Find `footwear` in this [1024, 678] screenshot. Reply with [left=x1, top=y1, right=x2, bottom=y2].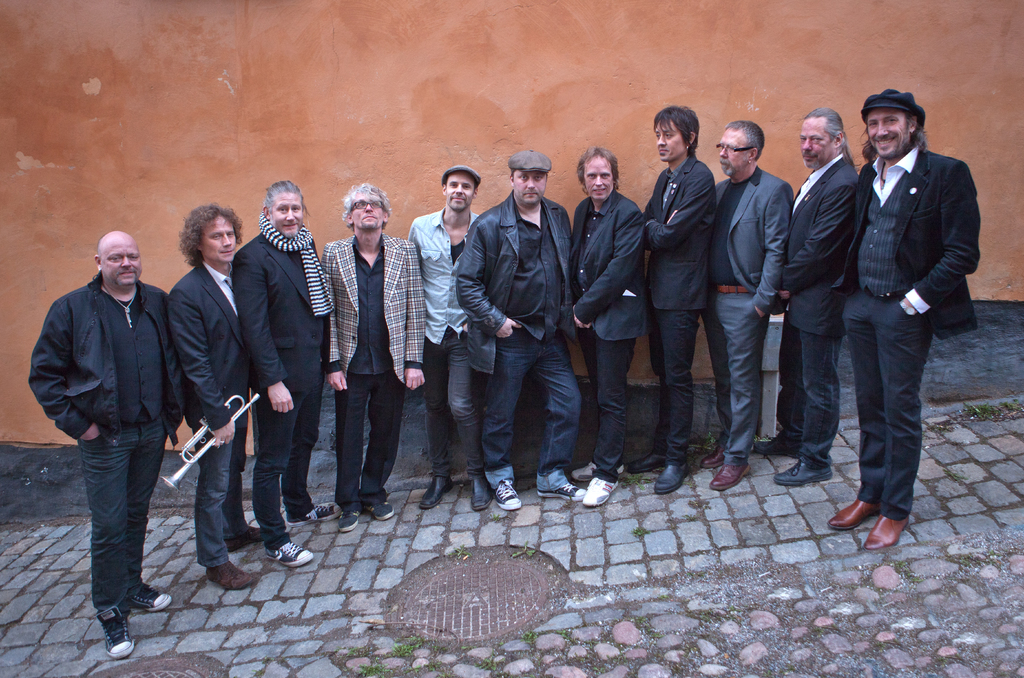
[left=828, top=499, right=888, bottom=533].
